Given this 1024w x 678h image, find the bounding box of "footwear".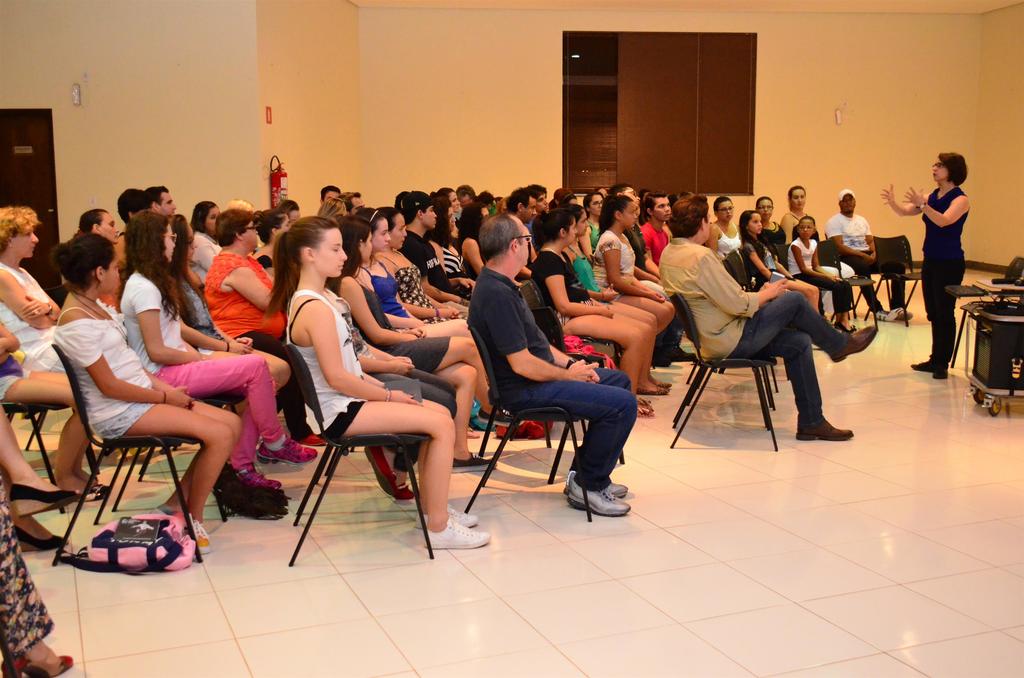
box(476, 408, 522, 426).
